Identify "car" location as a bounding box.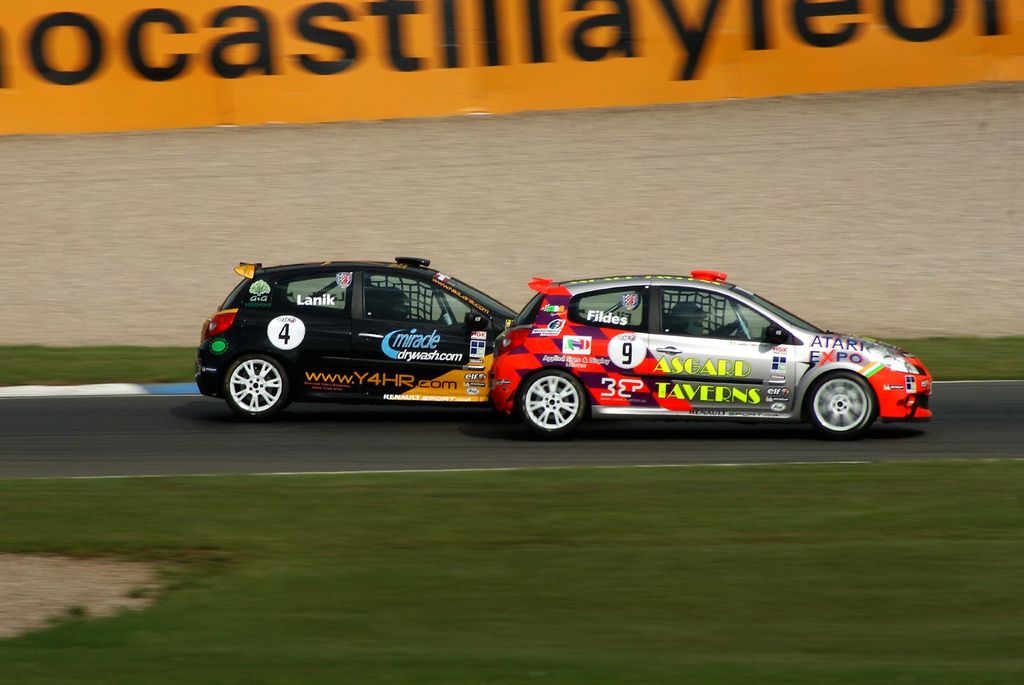
Rect(189, 253, 520, 428).
